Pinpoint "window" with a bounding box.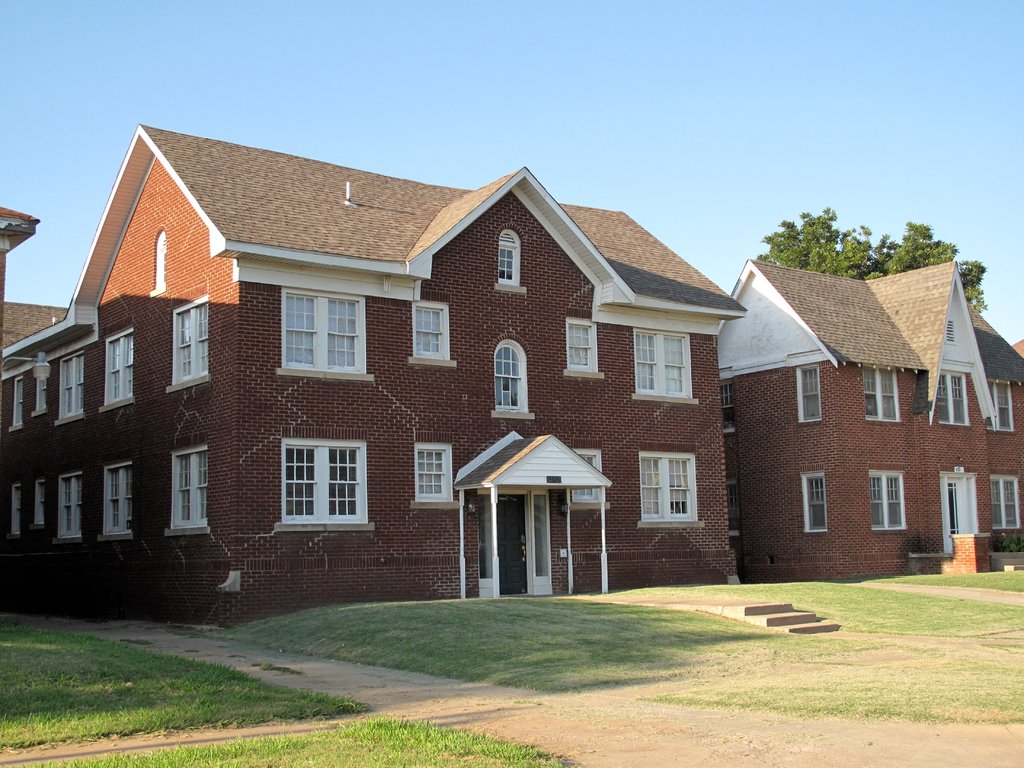
pyautogui.locateOnScreen(493, 228, 523, 290).
